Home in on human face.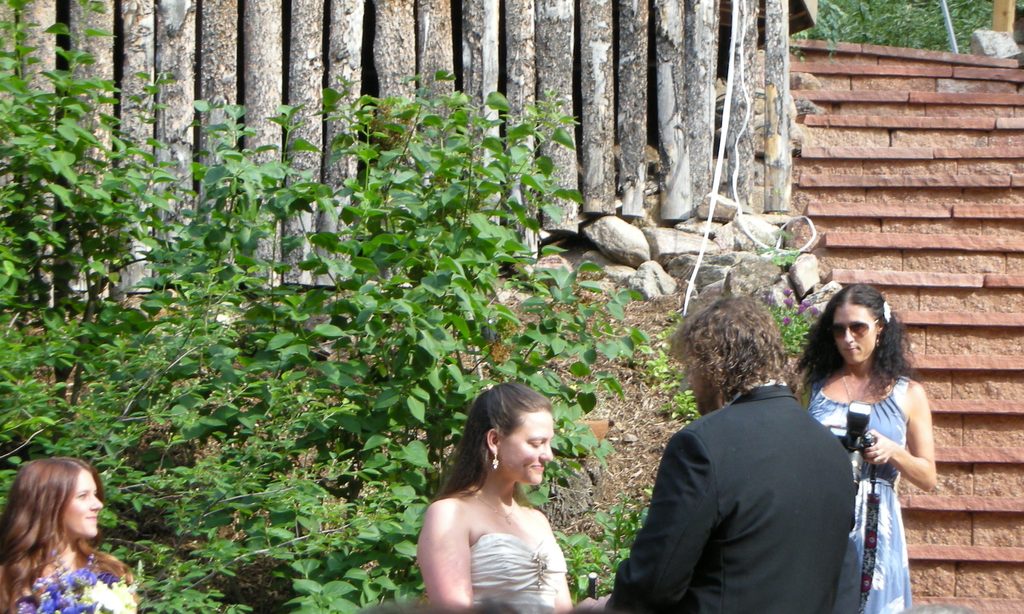
Homed in at (x1=824, y1=307, x2=884, y2=360).
